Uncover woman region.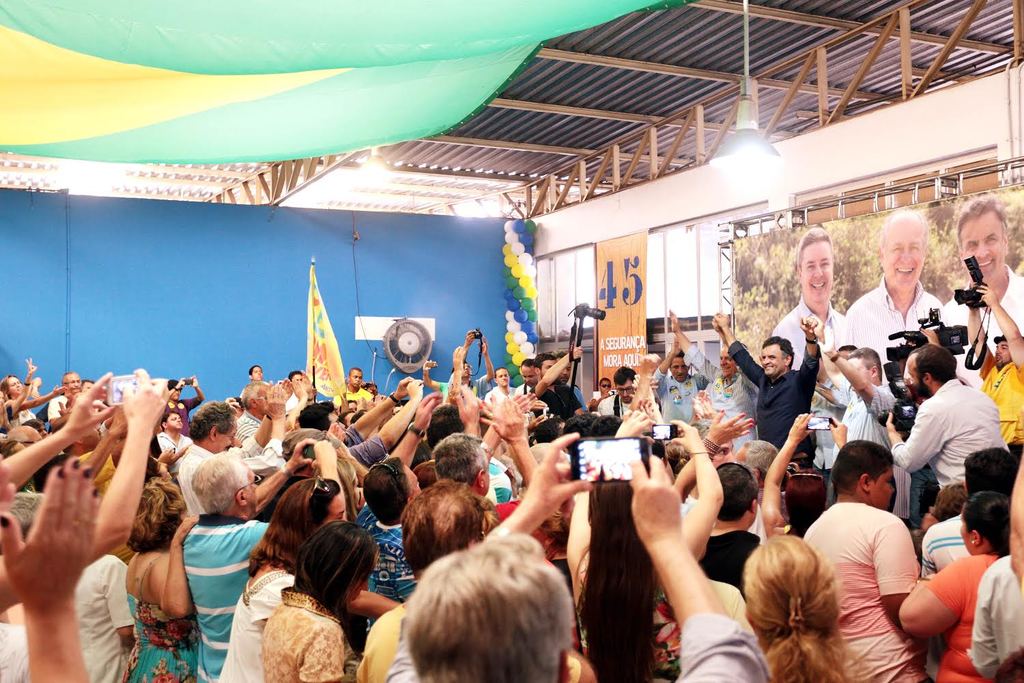
Uncovered: locate(745, 535, 871, 682).
